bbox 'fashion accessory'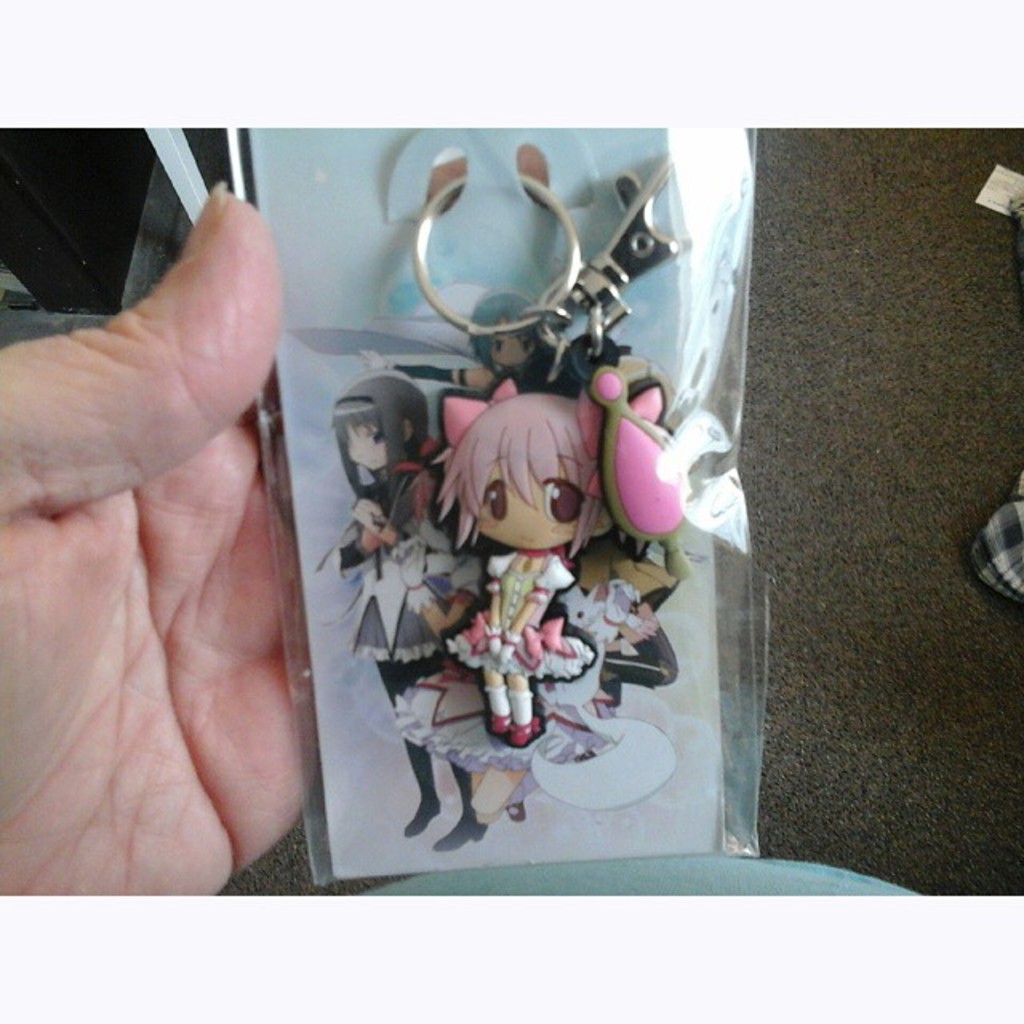
box(411, 154, 686, 746)
